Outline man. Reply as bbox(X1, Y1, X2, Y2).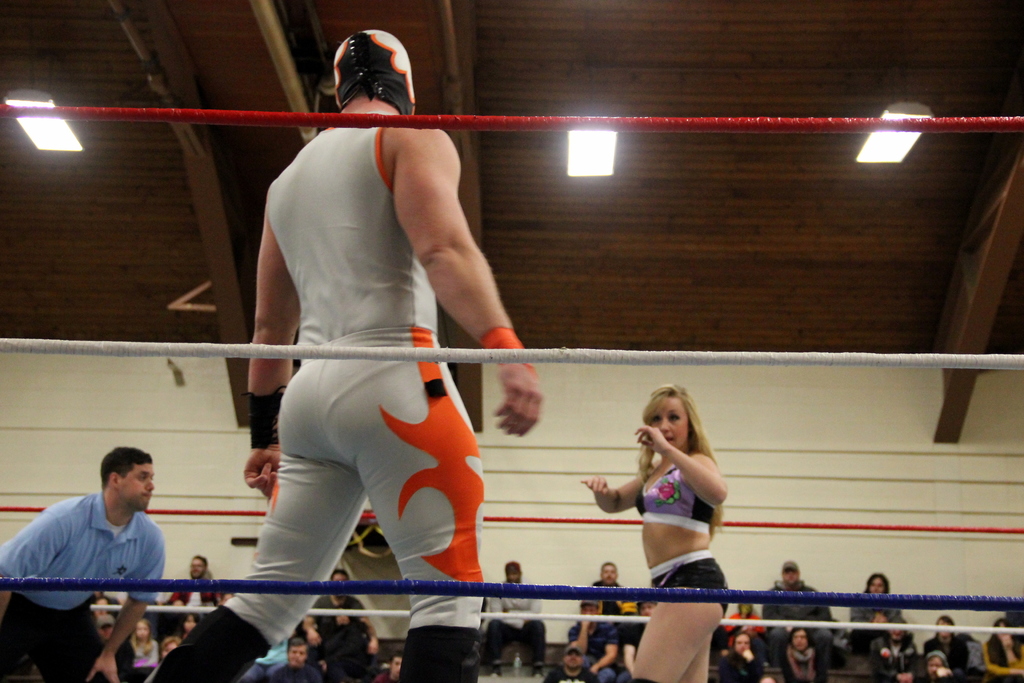
bbox(259, 627, 332, 681).
